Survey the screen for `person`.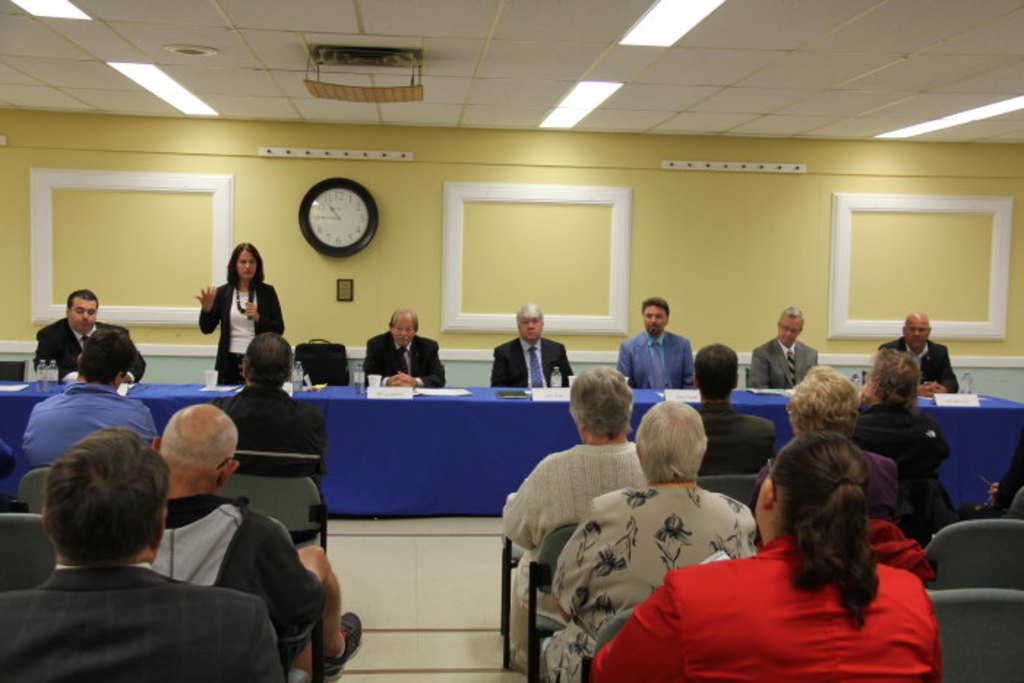
Survey found: 590:426:944:682.
